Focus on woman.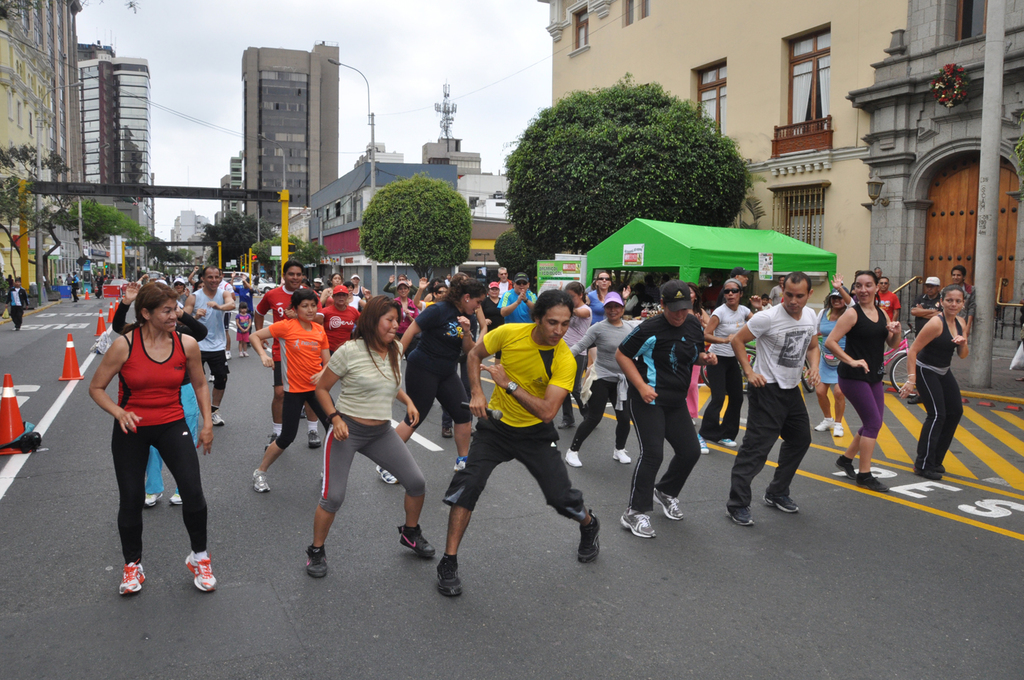
Focused at [93, 277, 211, 599].
